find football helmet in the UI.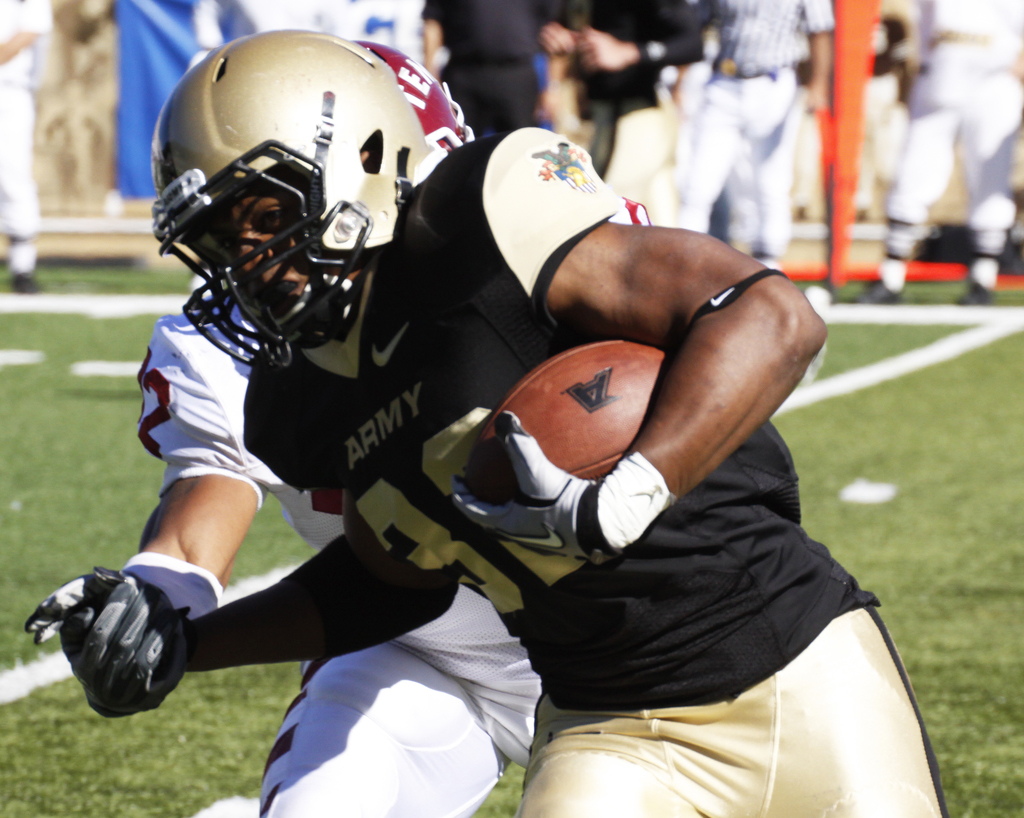
UI element at crop(155, 33, 431, 370).
